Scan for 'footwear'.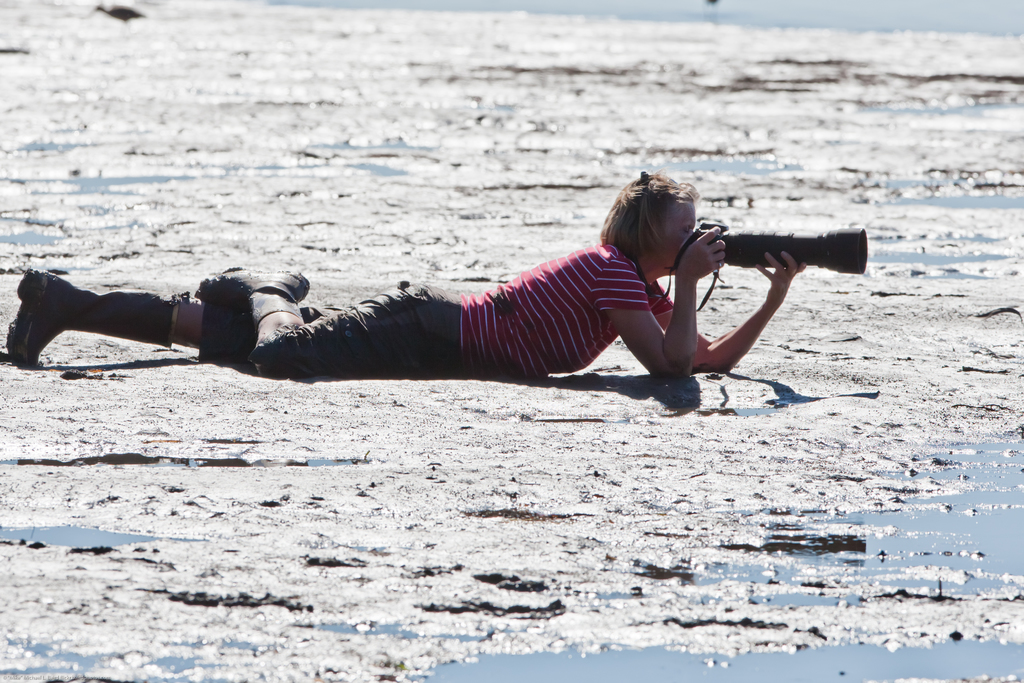
Scan result: box=[186, 259, 310, 307].
